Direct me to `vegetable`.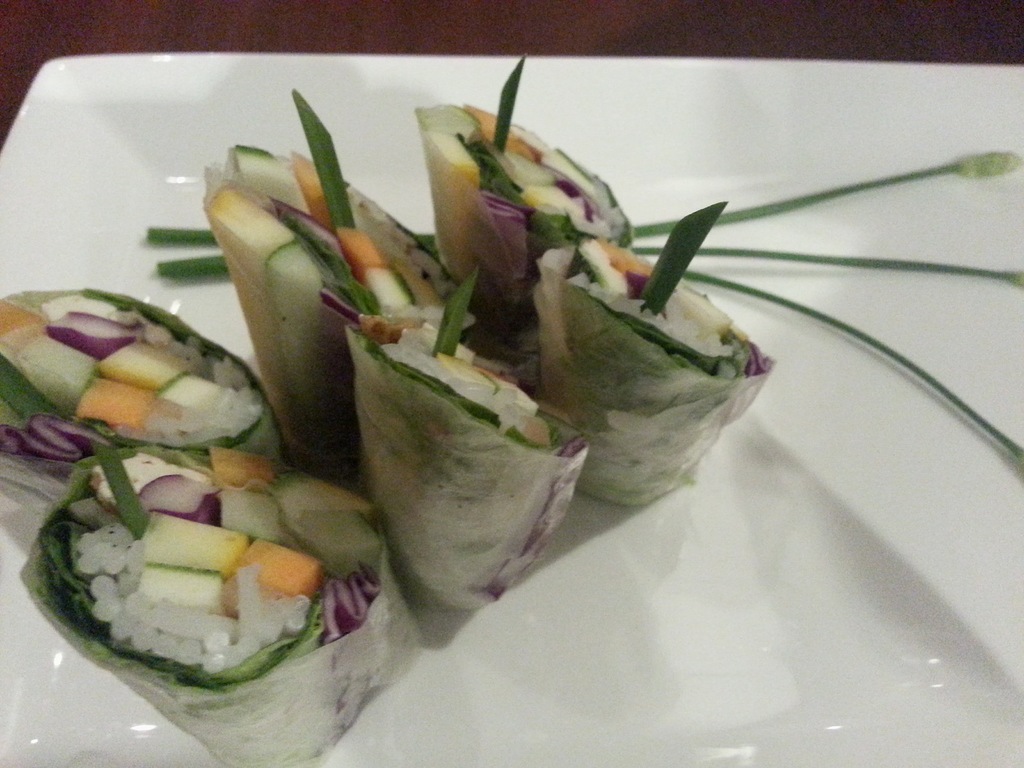
Direction: (left=151, top=257, right=1023, bottom=289).
